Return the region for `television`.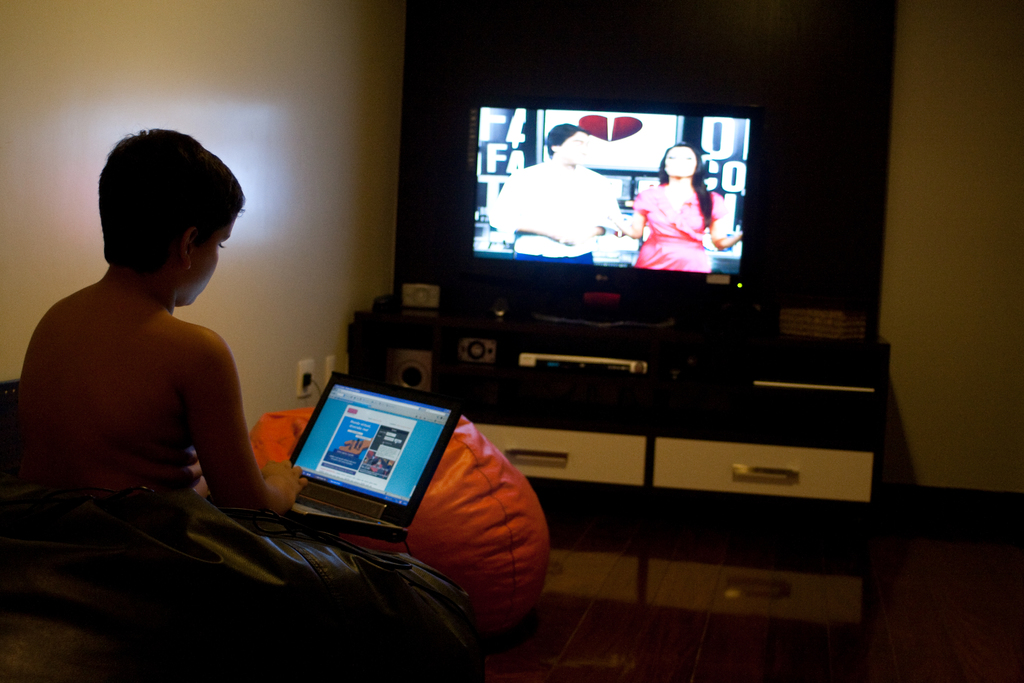
detection(460, 113, 772, 298).
